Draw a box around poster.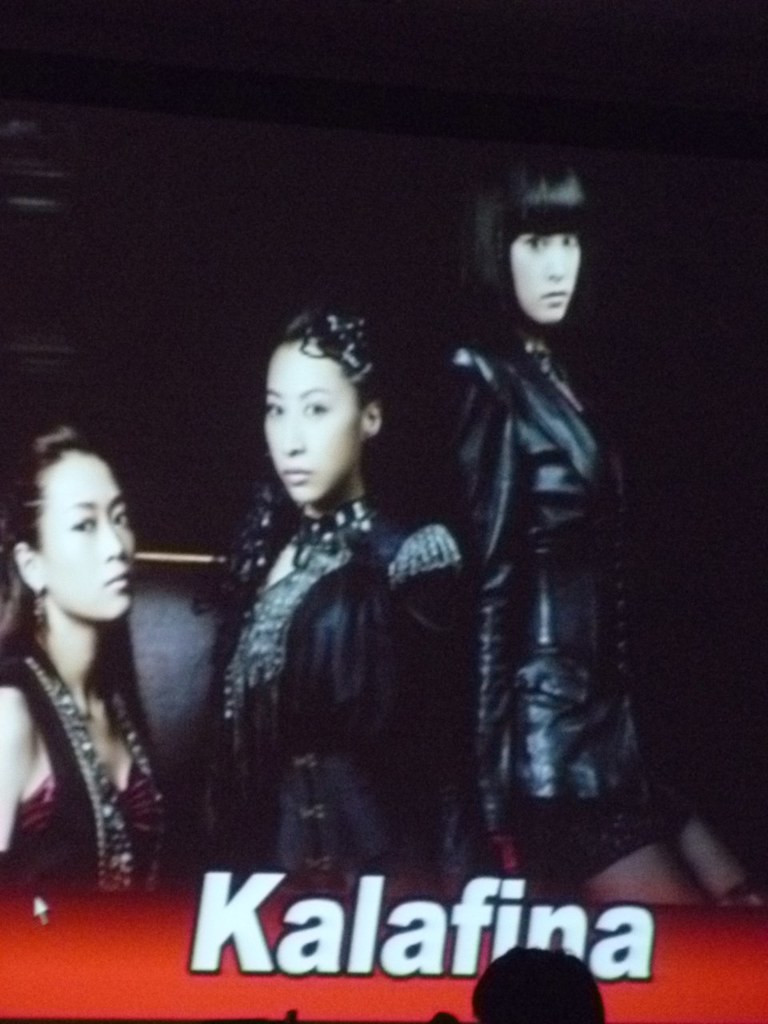
crop(0, 0, 767, 1023).
